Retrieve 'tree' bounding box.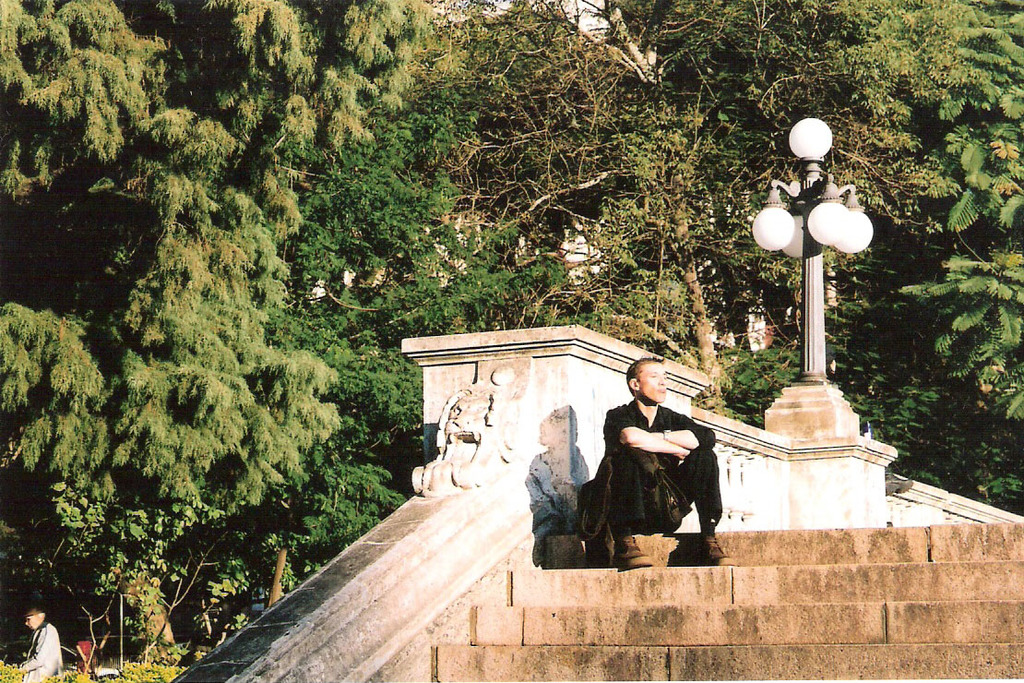
Bounding box: 256 283 423 461.
